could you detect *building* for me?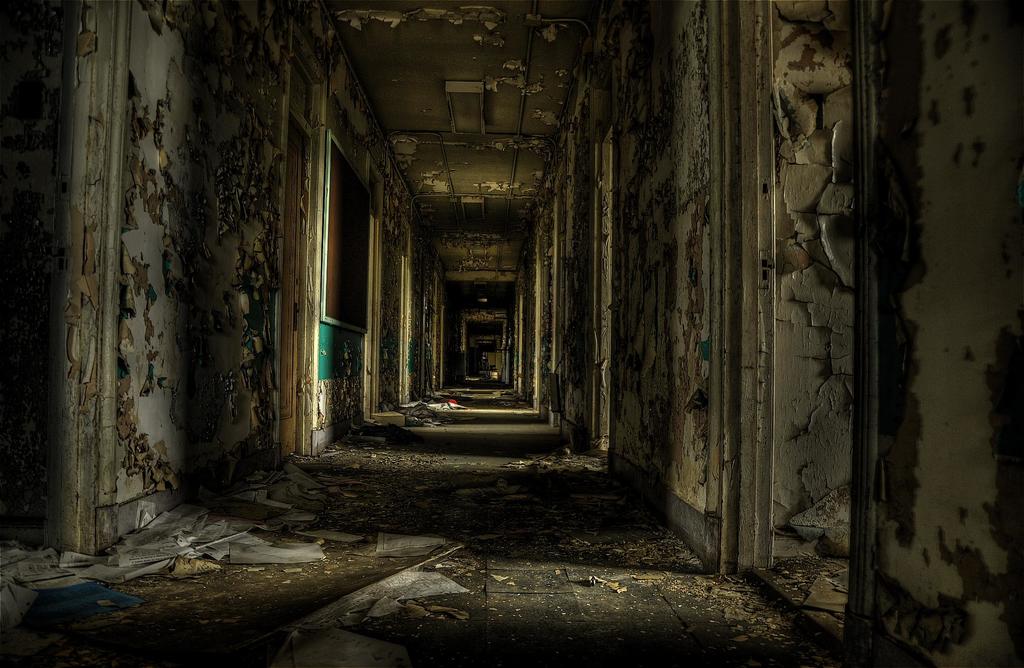
Detection result: {"x1": 0, "y1": 0, "x2": 1023, "y2": 667}.
